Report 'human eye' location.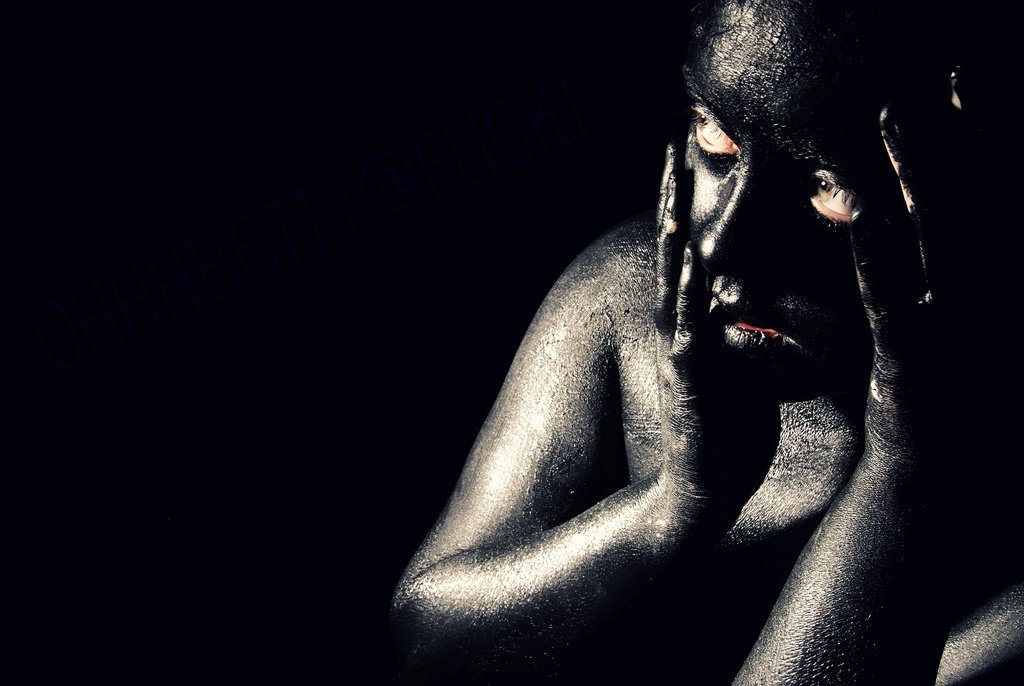
Report: 801:164:860:231.
